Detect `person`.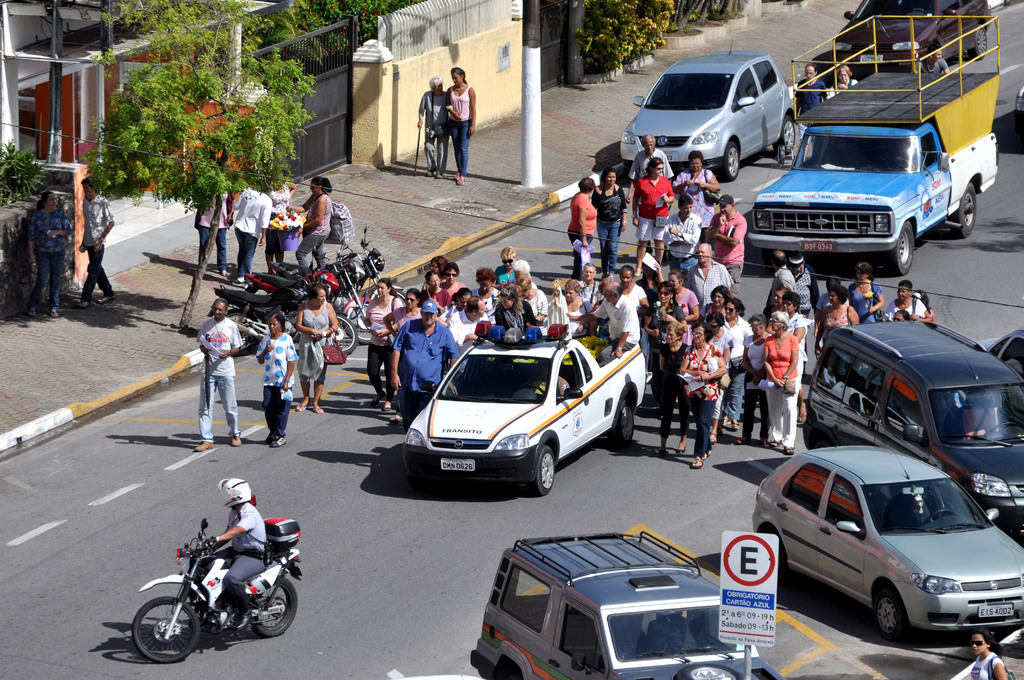
Detected at bbox=(654, 204, 693, 252).
